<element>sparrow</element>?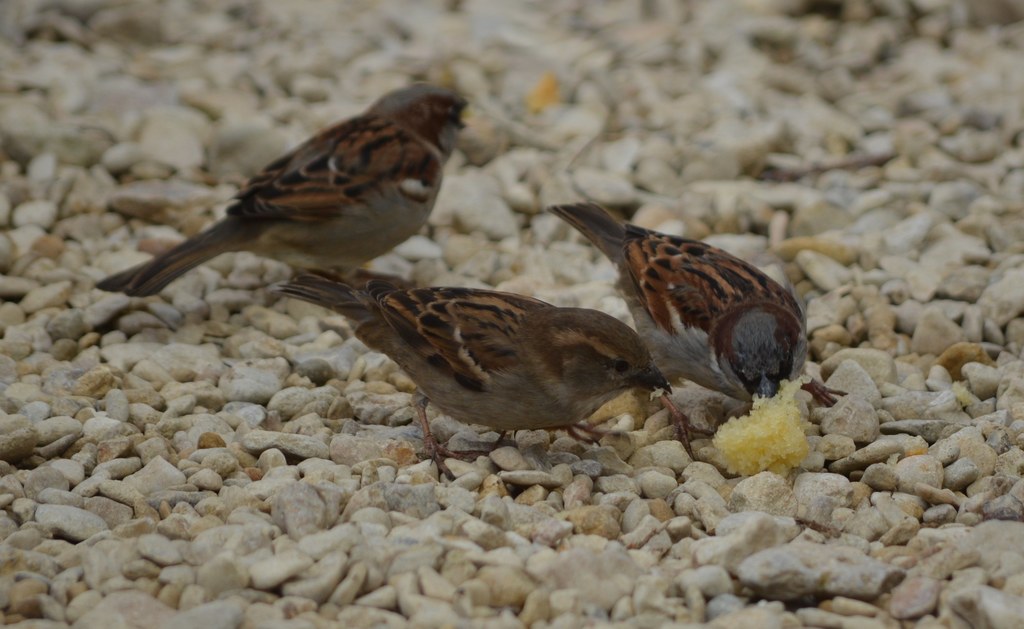
x1=546, y1=200, x2=810, y2=404
